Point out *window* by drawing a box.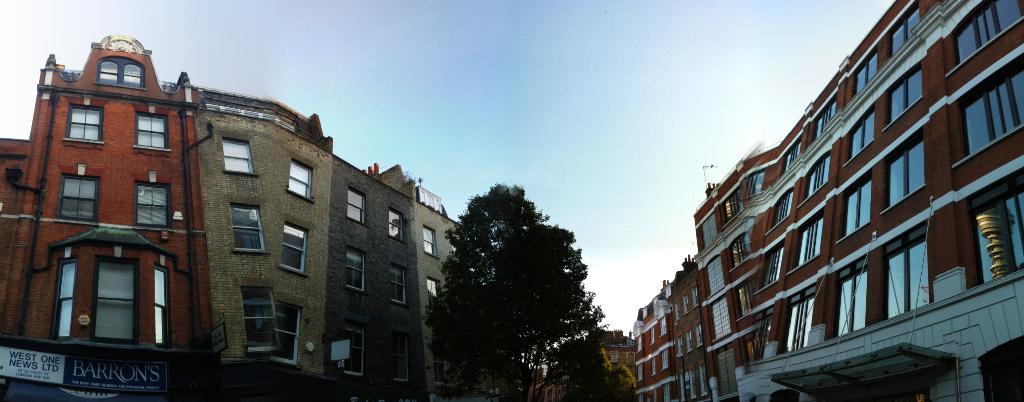
BBox(134, 178, 172, 232).
